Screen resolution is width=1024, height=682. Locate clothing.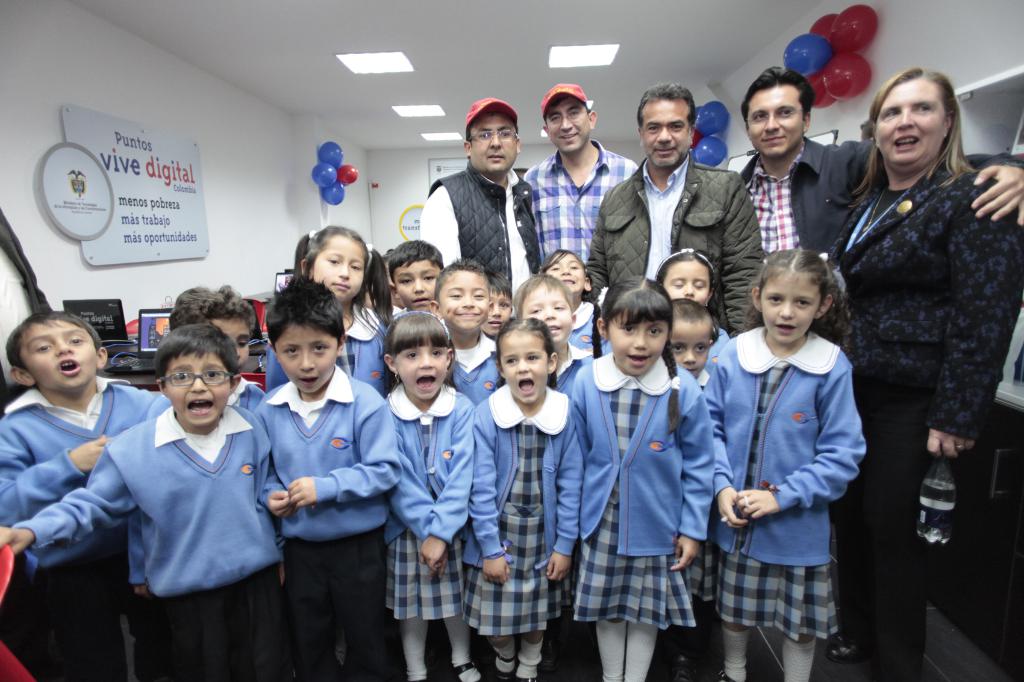
<box>827,157,1021,669</box>.
